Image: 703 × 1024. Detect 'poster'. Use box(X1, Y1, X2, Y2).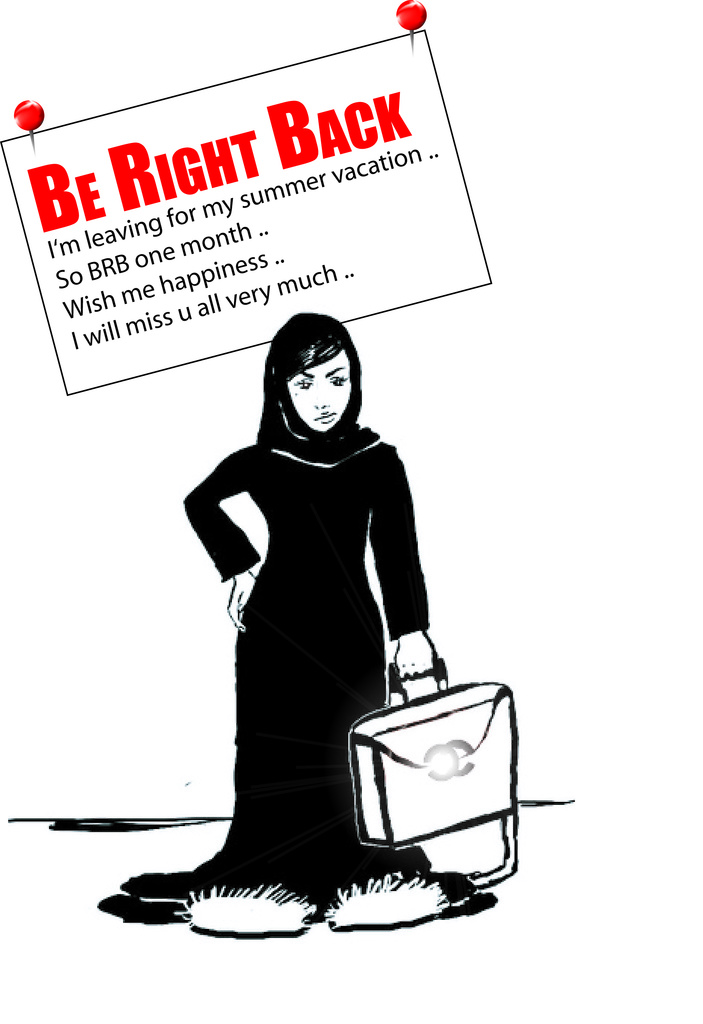
box(0, 1, 702, 1021).
